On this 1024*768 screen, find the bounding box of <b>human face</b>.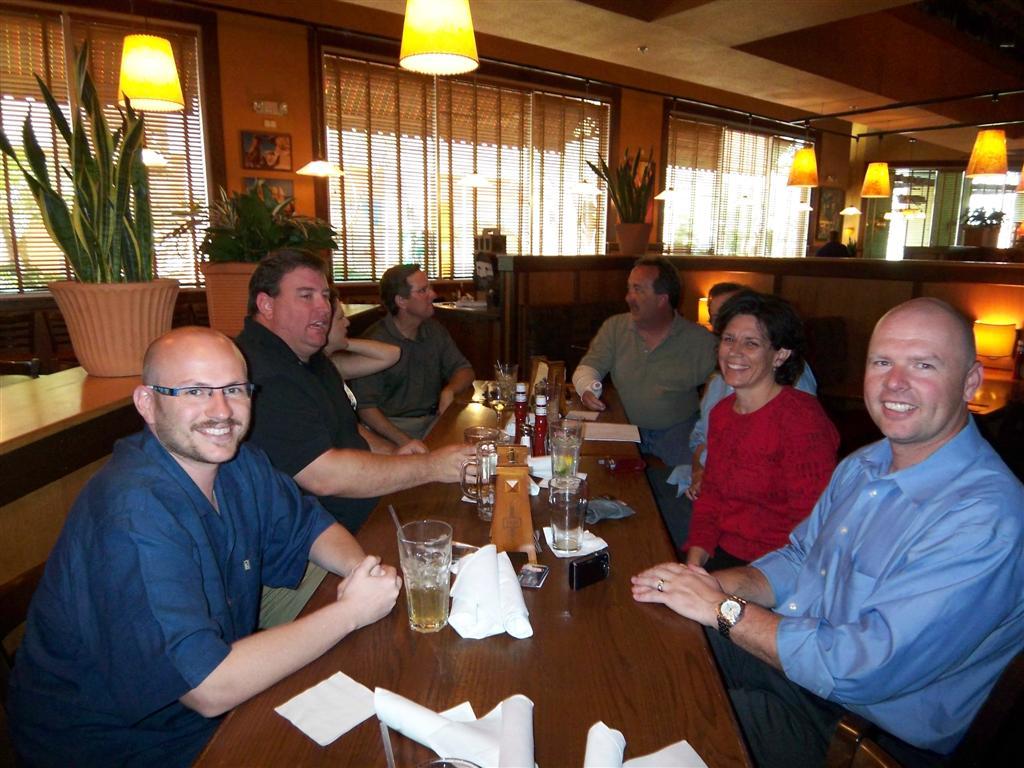
Bounding box: bbox=(154, 343, 248, 464).
